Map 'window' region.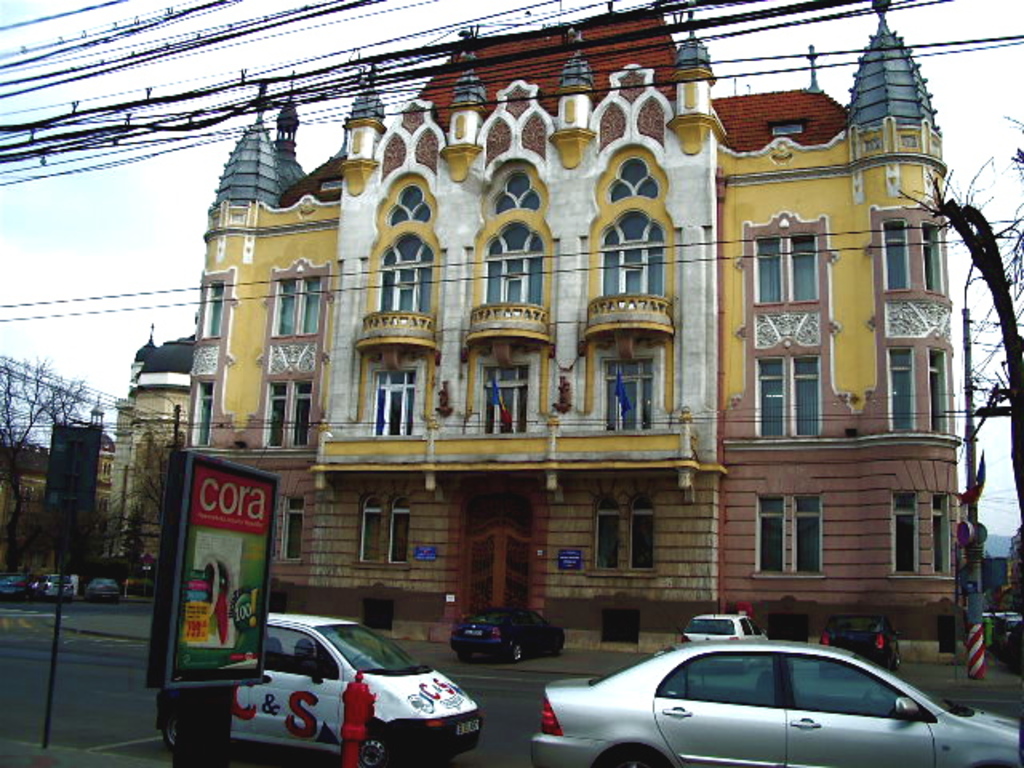
Mapped to select_region(267, 494, 304, 550).
